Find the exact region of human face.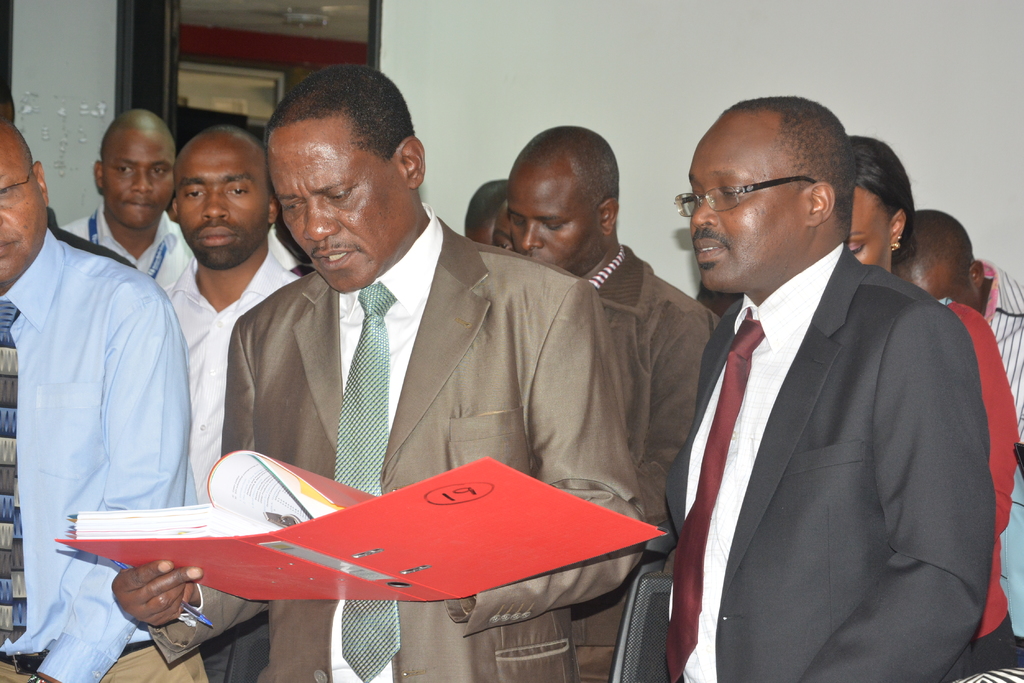
Exact region: 851 195 892 270.
